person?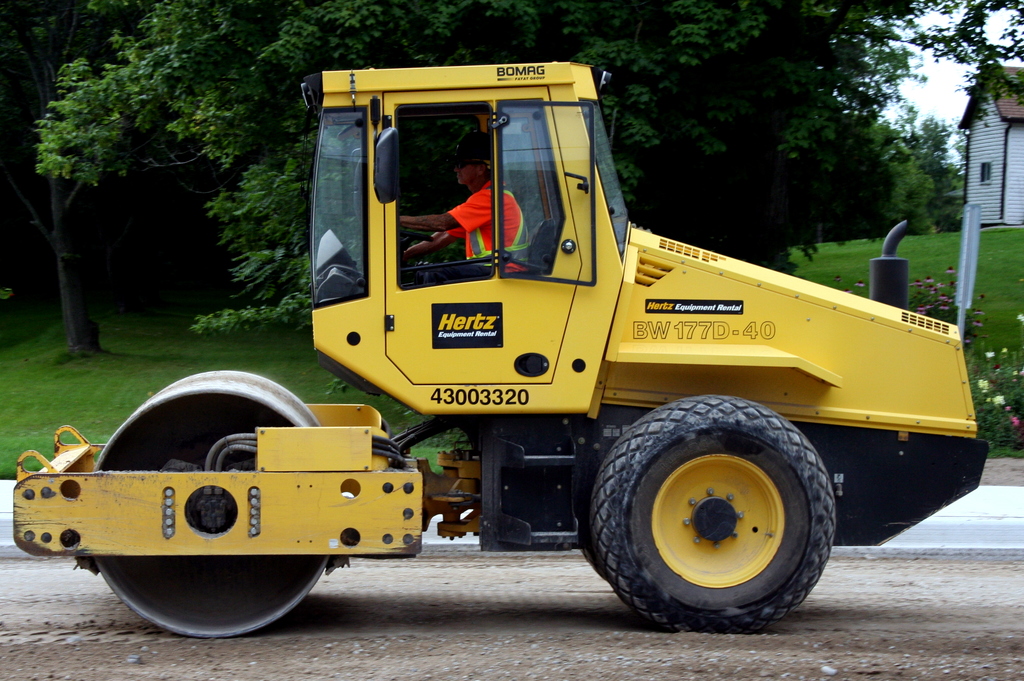
<box>393,134,532,271</box>
